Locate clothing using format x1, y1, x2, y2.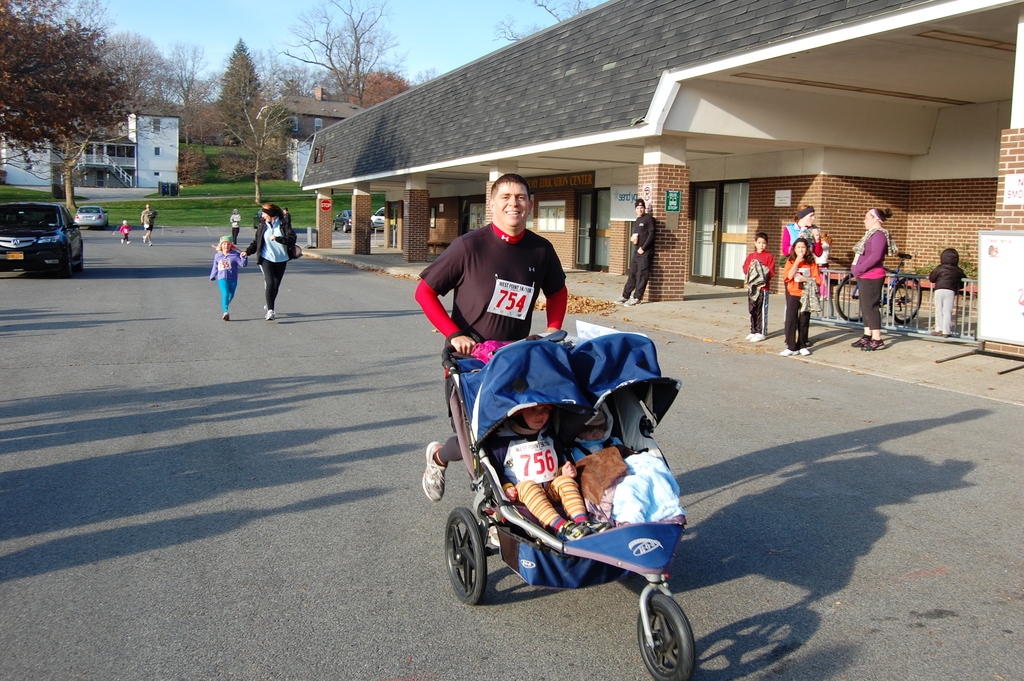
245, 211, 296, 311.
